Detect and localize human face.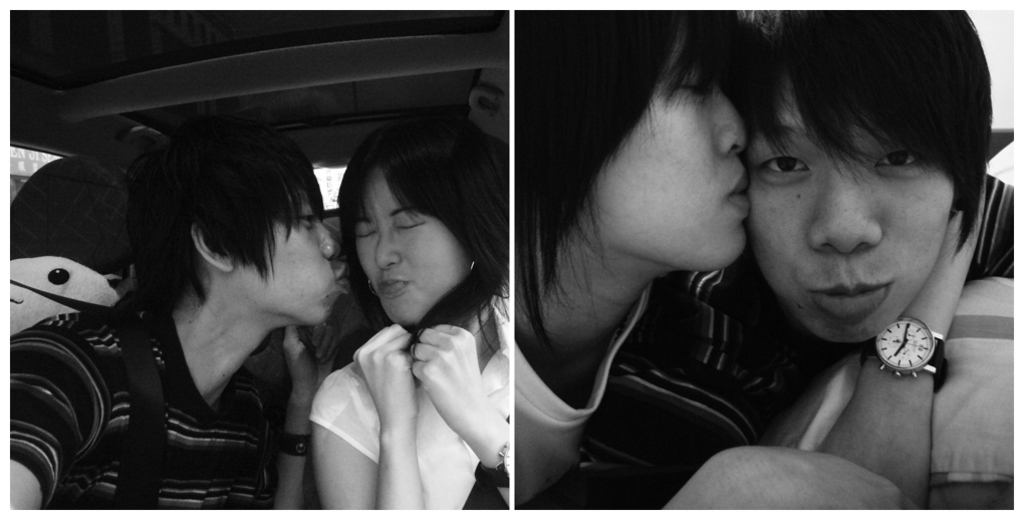
Localized at l=578, t=34, r=744, b=269.
